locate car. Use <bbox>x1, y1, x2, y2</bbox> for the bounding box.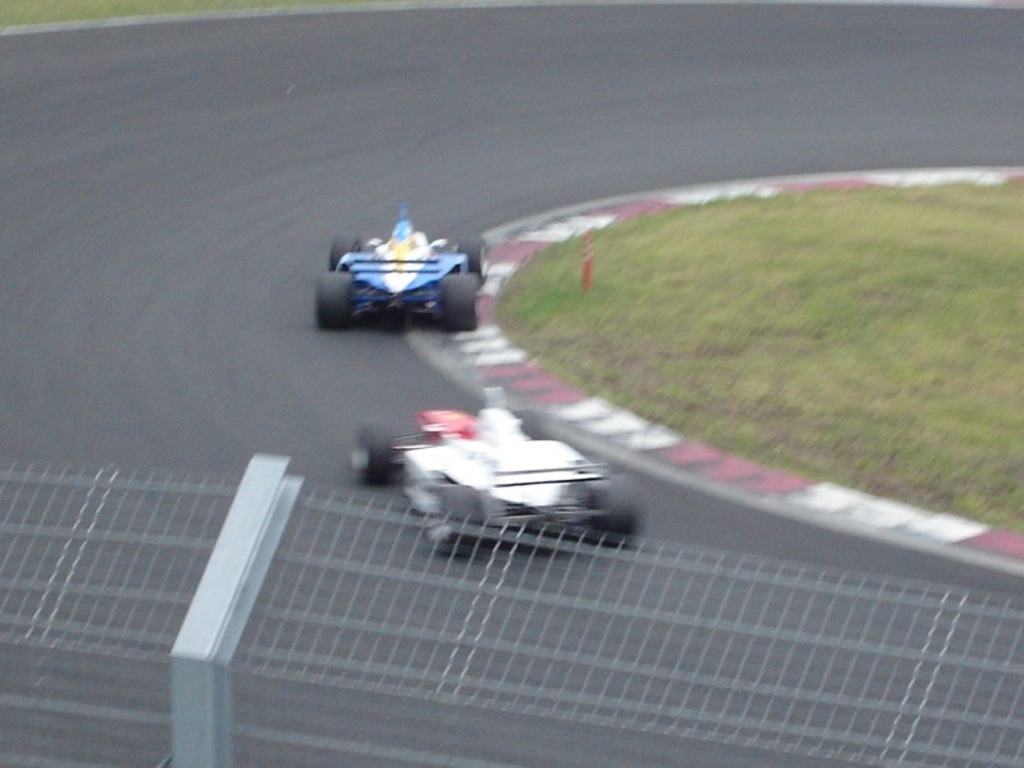
<bbox>347, 390, 645, 548</bbox>.
